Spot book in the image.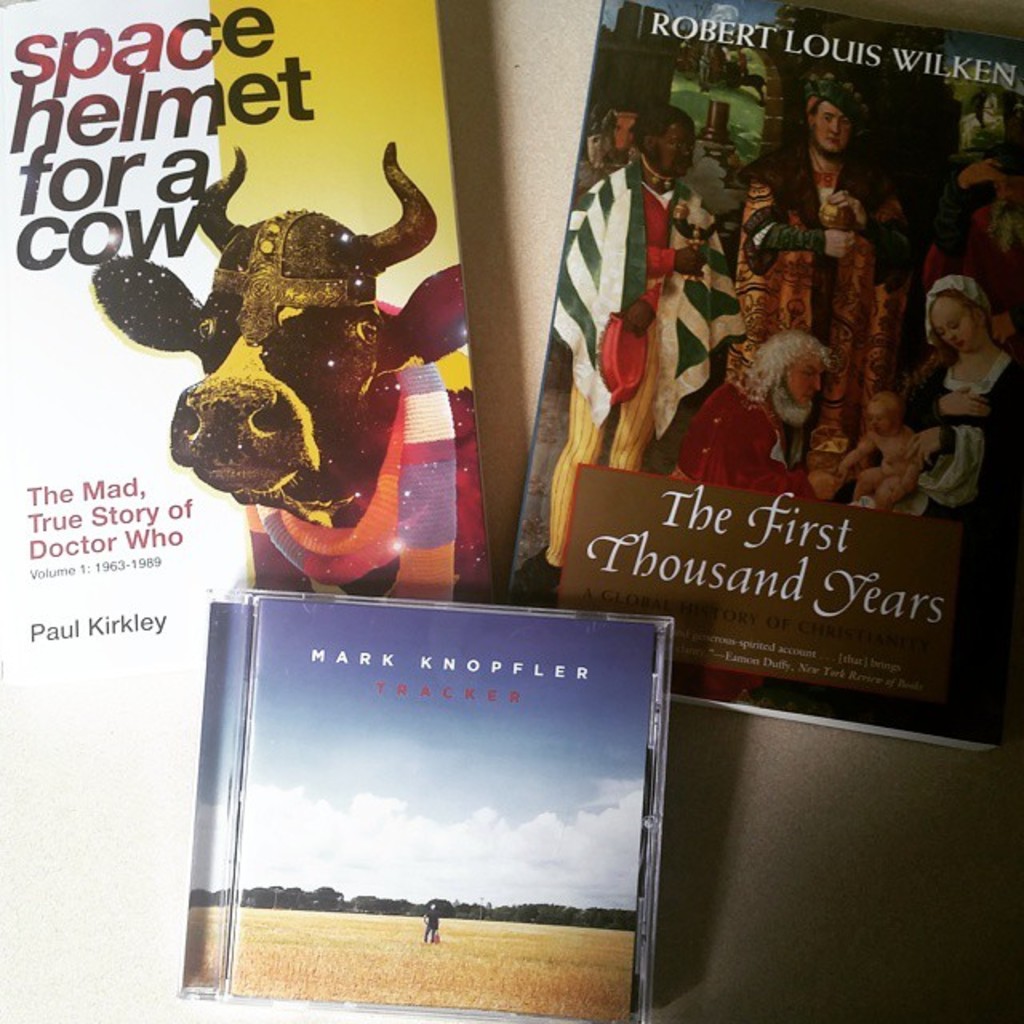
book found at Rect(493, 0, 1022, 765).
